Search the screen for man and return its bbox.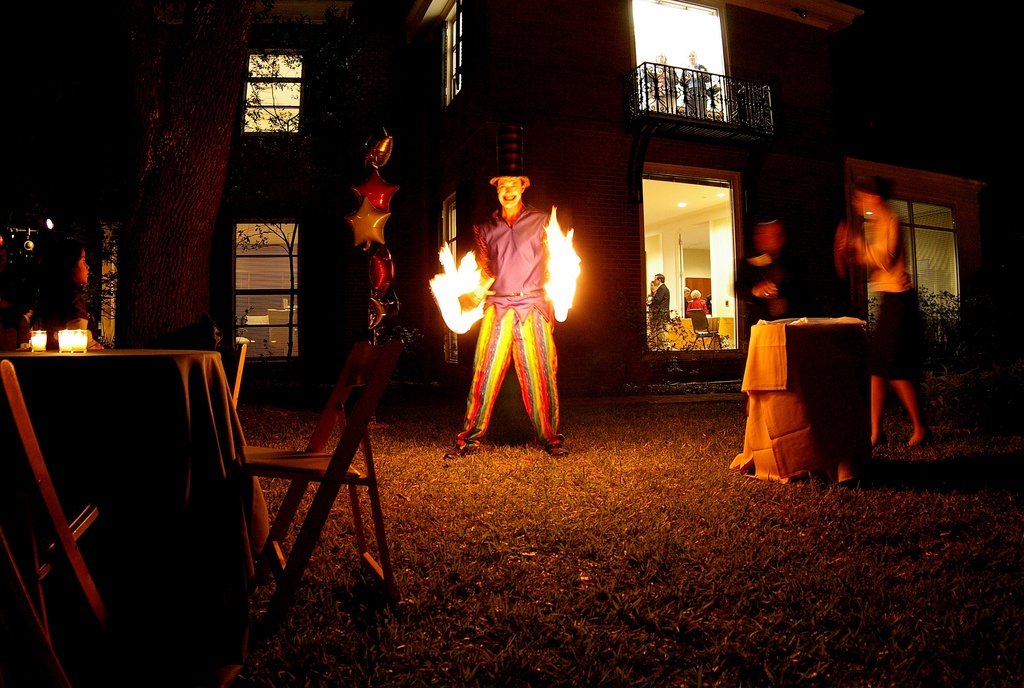
Found: 678, 49, 714, 114.
